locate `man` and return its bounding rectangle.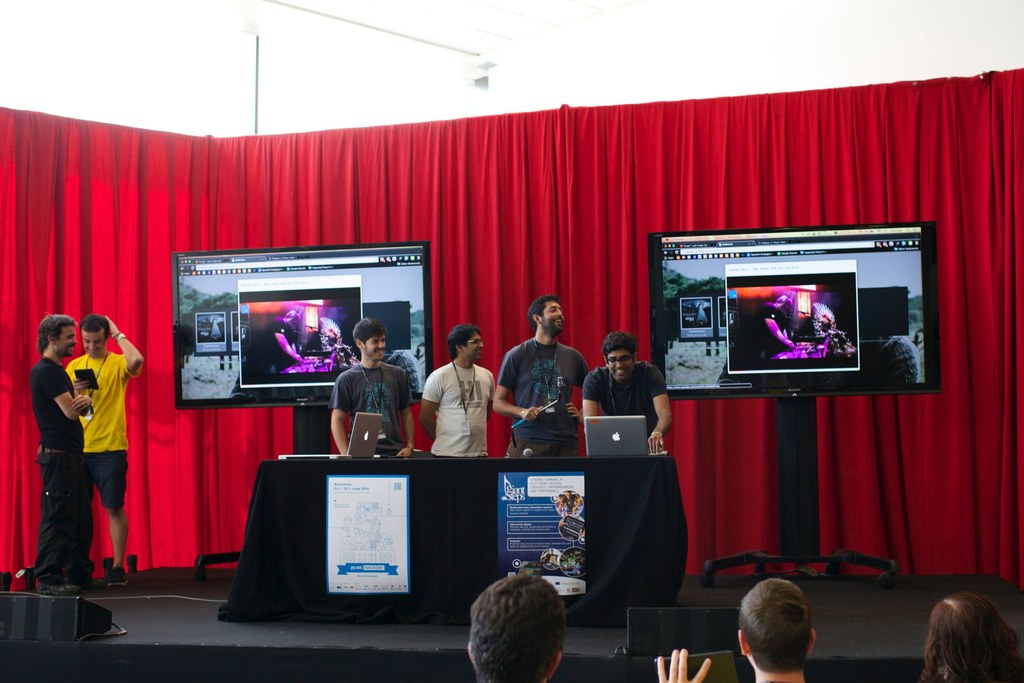
detection(736, 577, 819, 682).
